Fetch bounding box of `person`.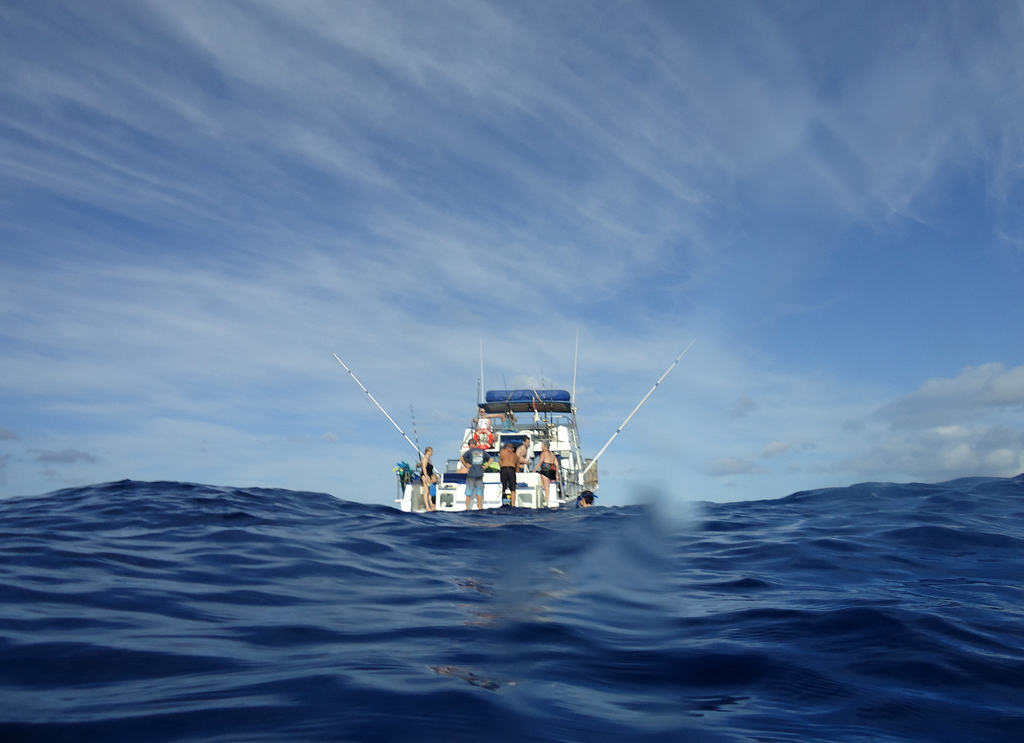
Bbox: bbox(493, 443, 517, 506).
